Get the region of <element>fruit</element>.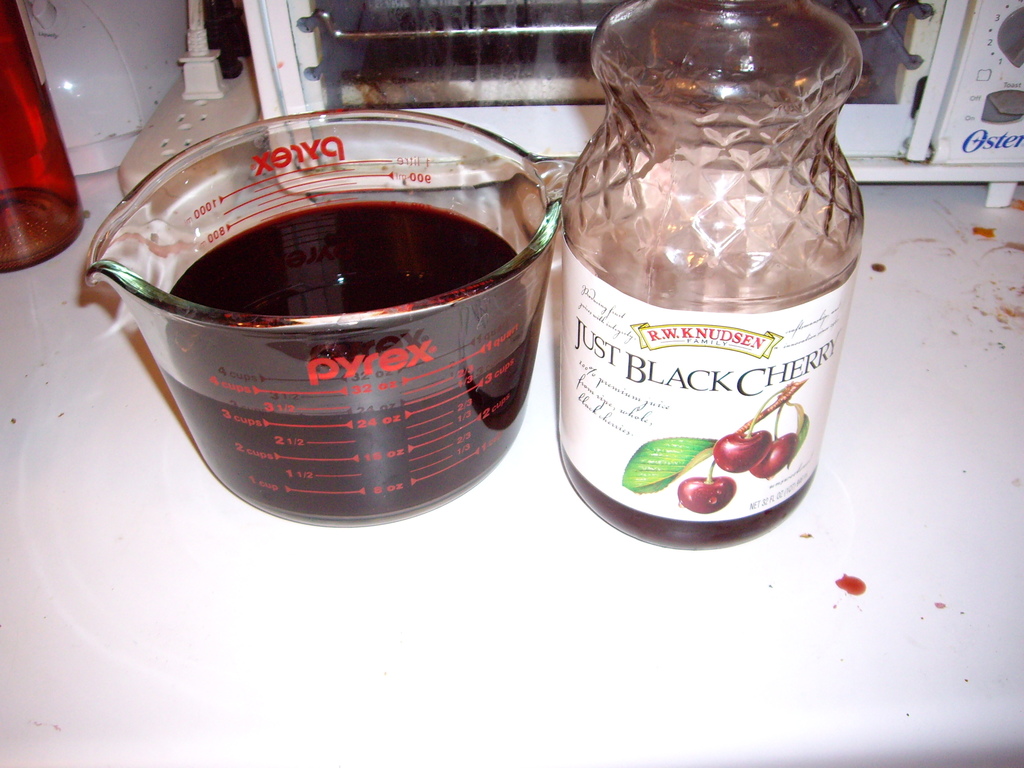
rect(712, 427, 768, 474).
